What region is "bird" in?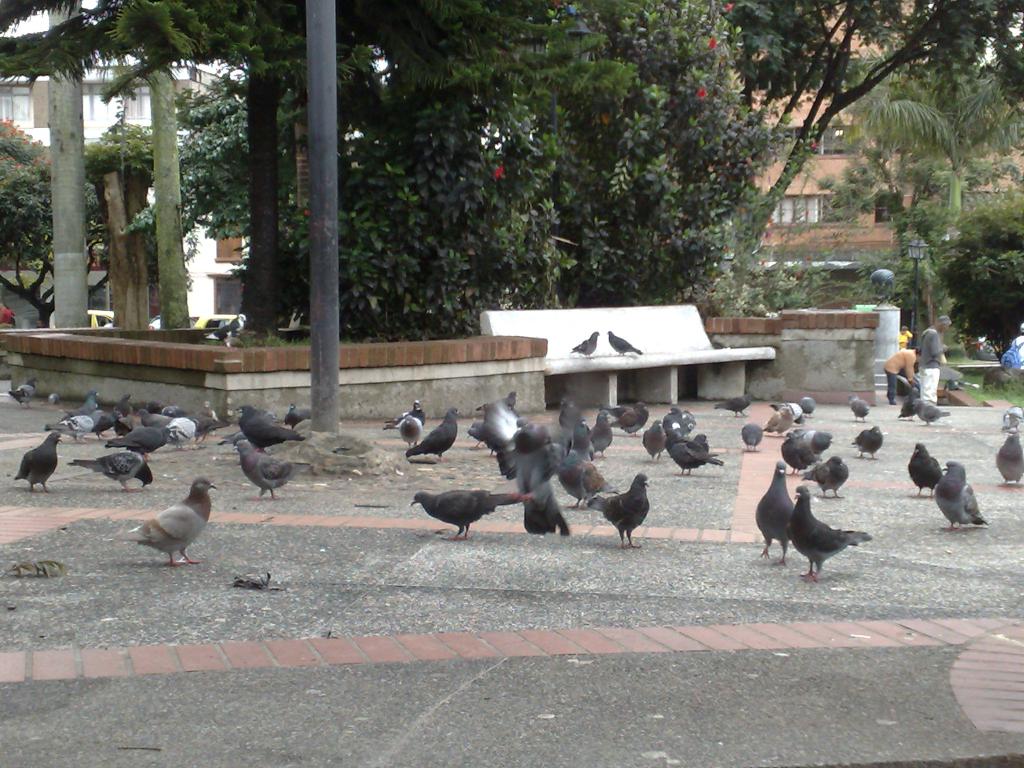
x1=784 y1=483 x2=876 y2=585.
